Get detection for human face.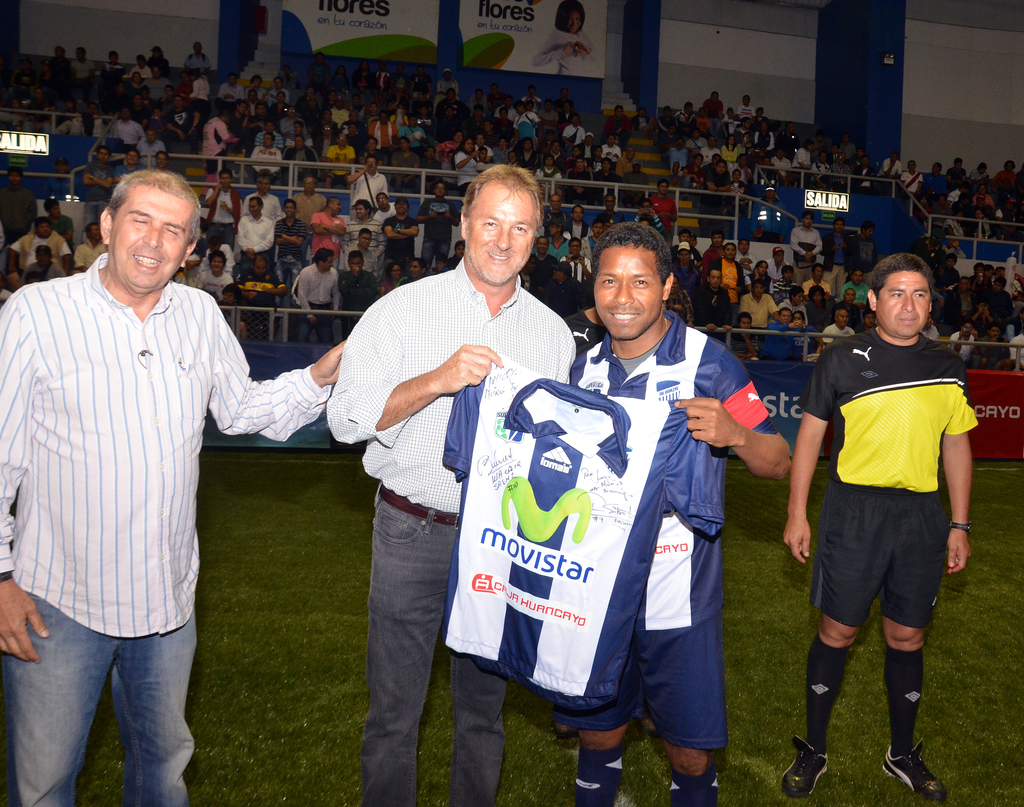
Detection: region(332, 200, 342, 215).
